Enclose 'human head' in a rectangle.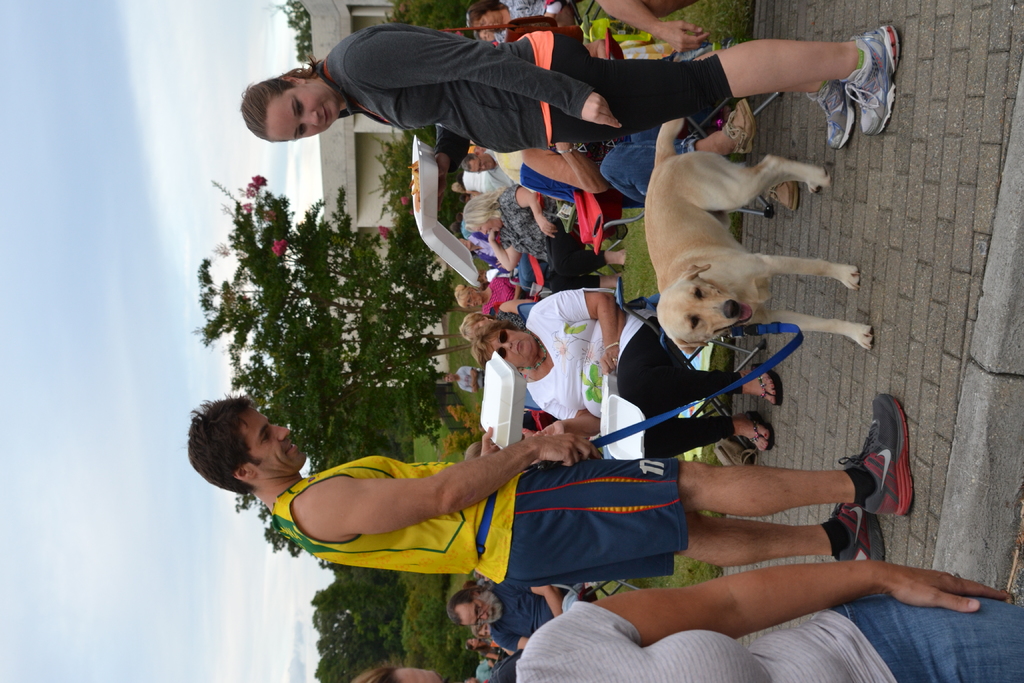
<region>462, 192, 502, 235</region>.
